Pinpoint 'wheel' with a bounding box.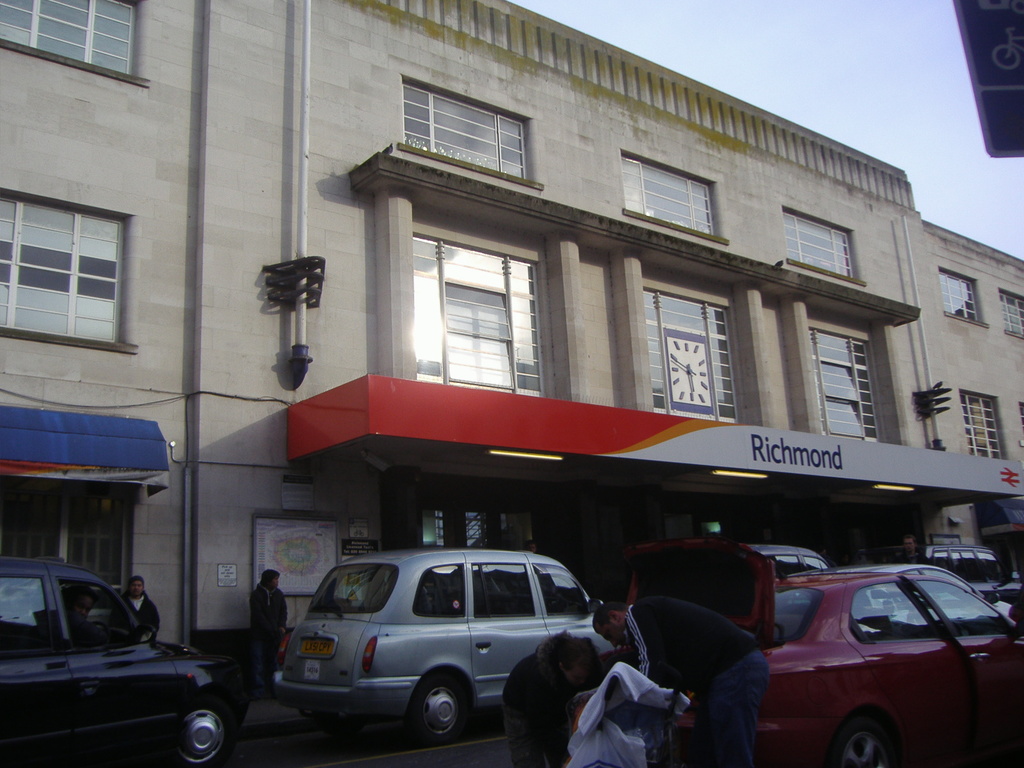
<region>828, 724, 892, 767</region>.
